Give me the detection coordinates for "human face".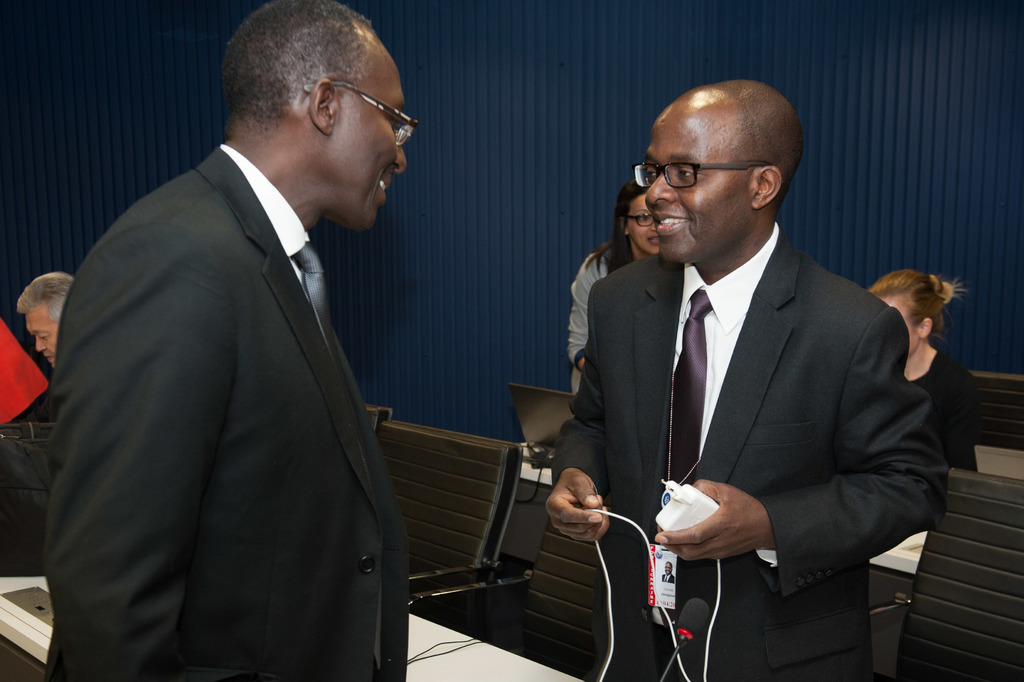
(628,197,662,252).
